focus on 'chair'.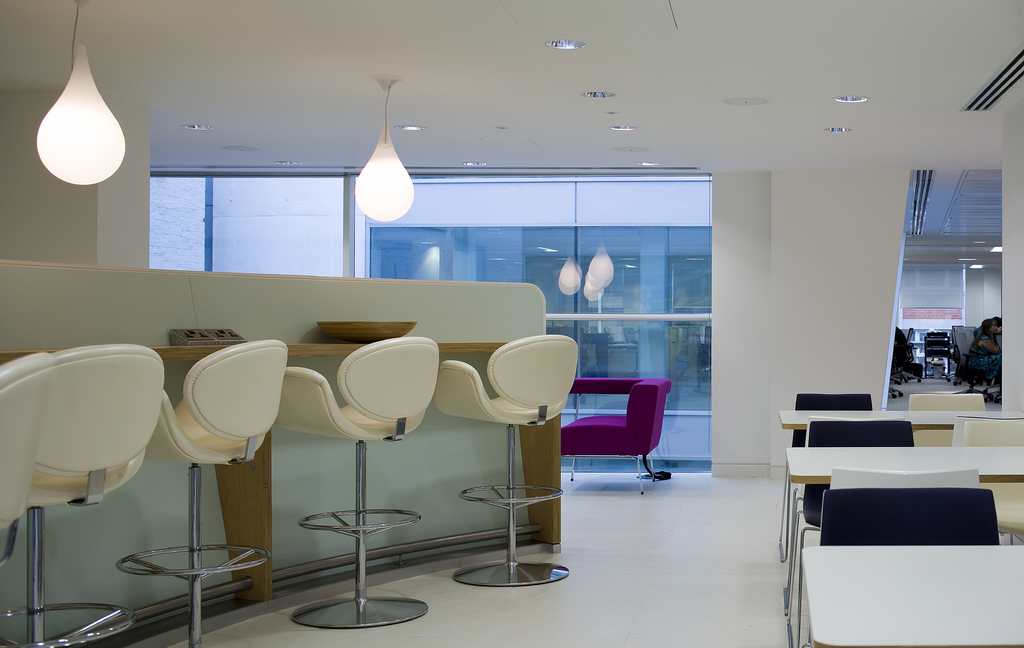
Focused at box(819, 483, 1000, 548).
